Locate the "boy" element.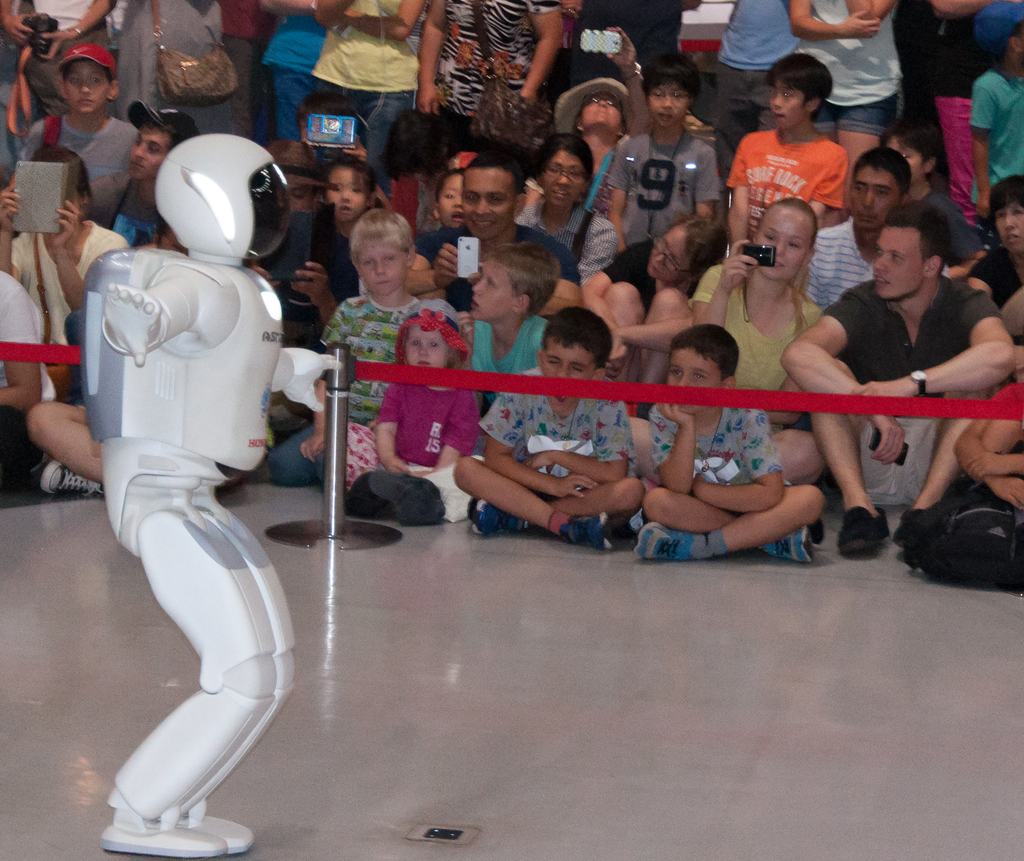
Element bbox: <box>420,151,582,300</box>.
